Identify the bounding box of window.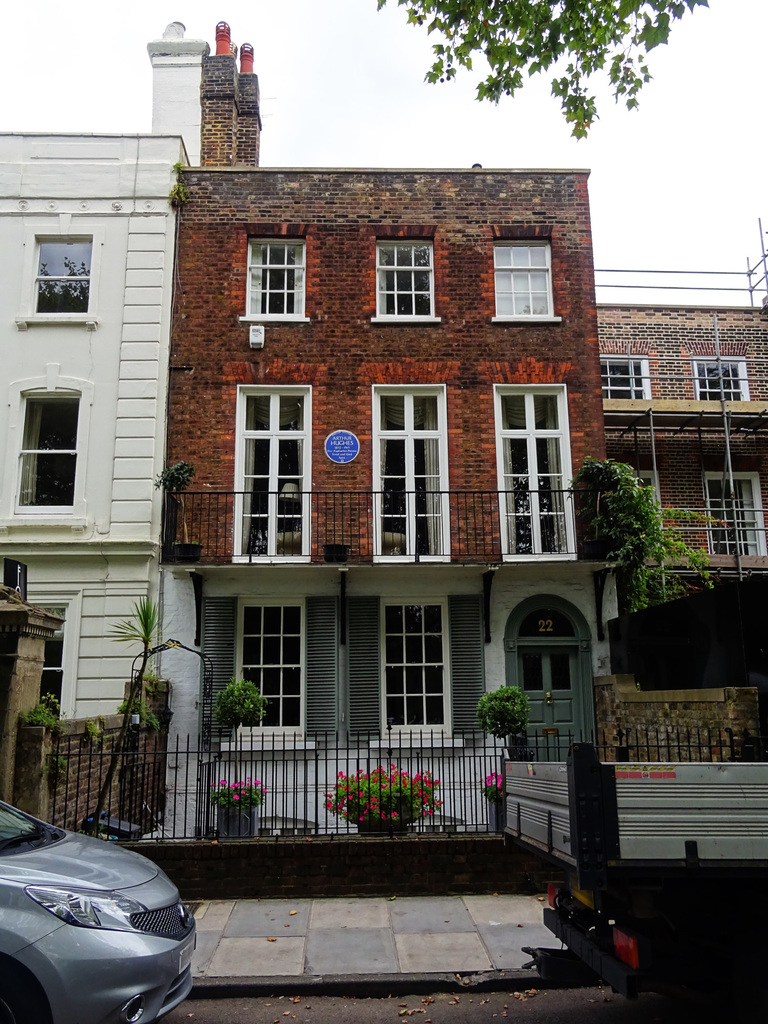
pyautogui.locateOnScreen(226, 599, 314, 744).
